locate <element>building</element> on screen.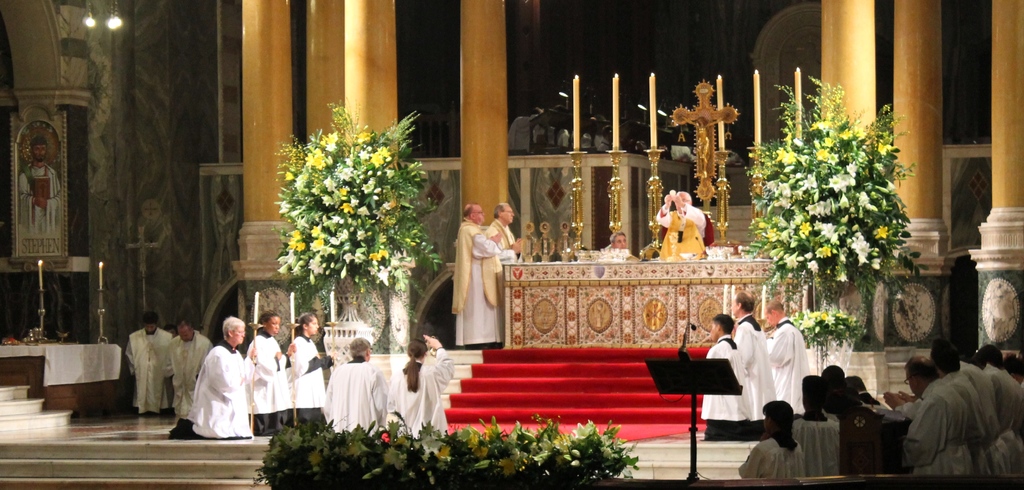
On screen at 0:0:1023:489.
